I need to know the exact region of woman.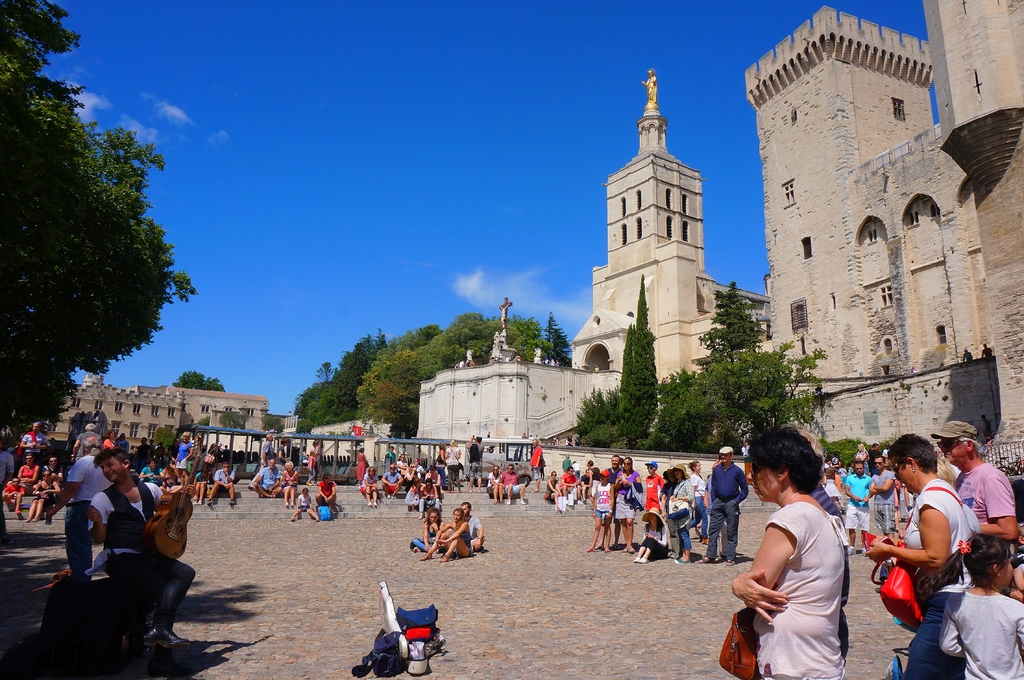
Region: Rect(586, 458, 600, 509).
